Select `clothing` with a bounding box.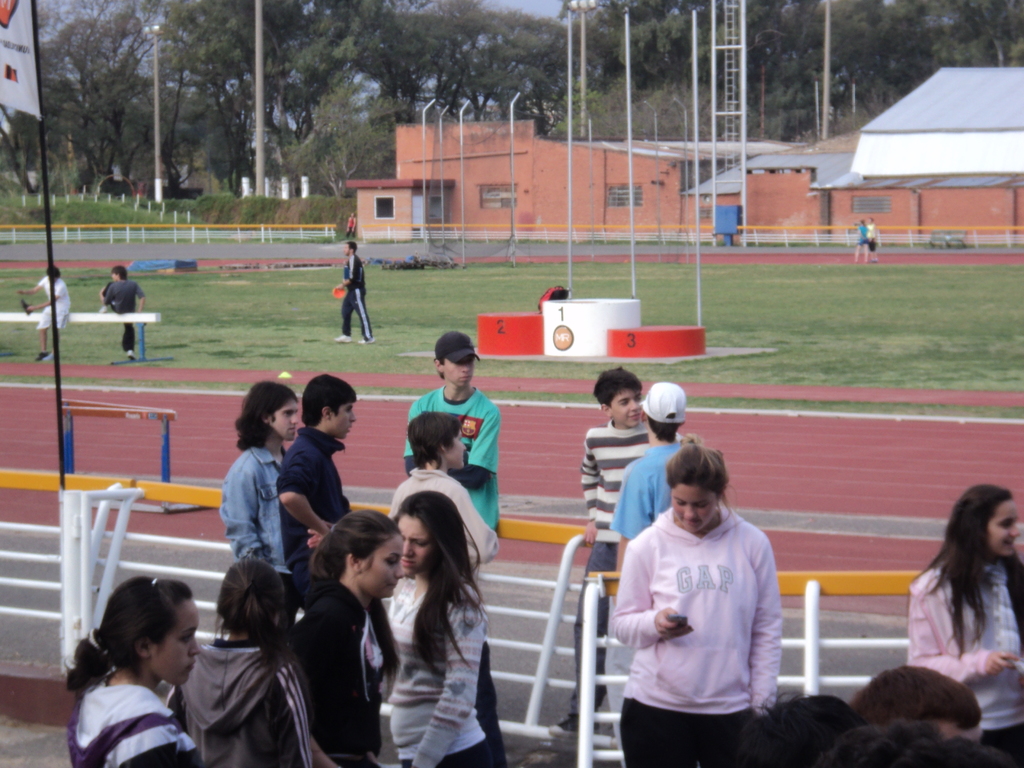
box=[908, 563, 1023, 744].
